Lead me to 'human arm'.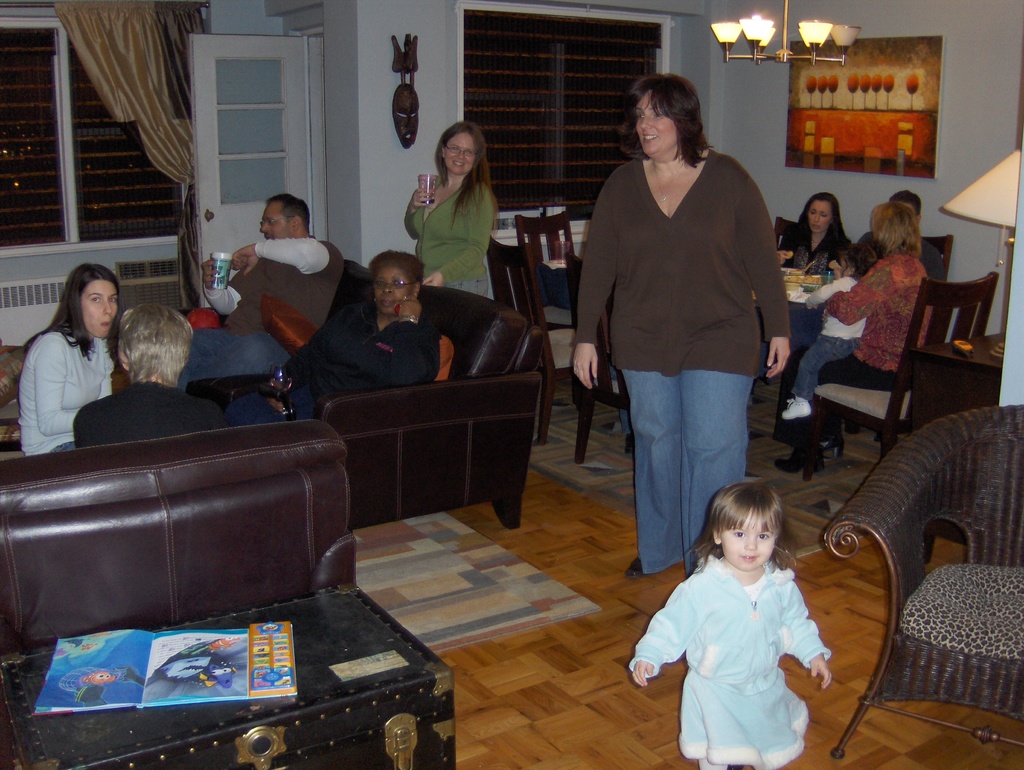
Lead to [572, 166, 621, 390].
